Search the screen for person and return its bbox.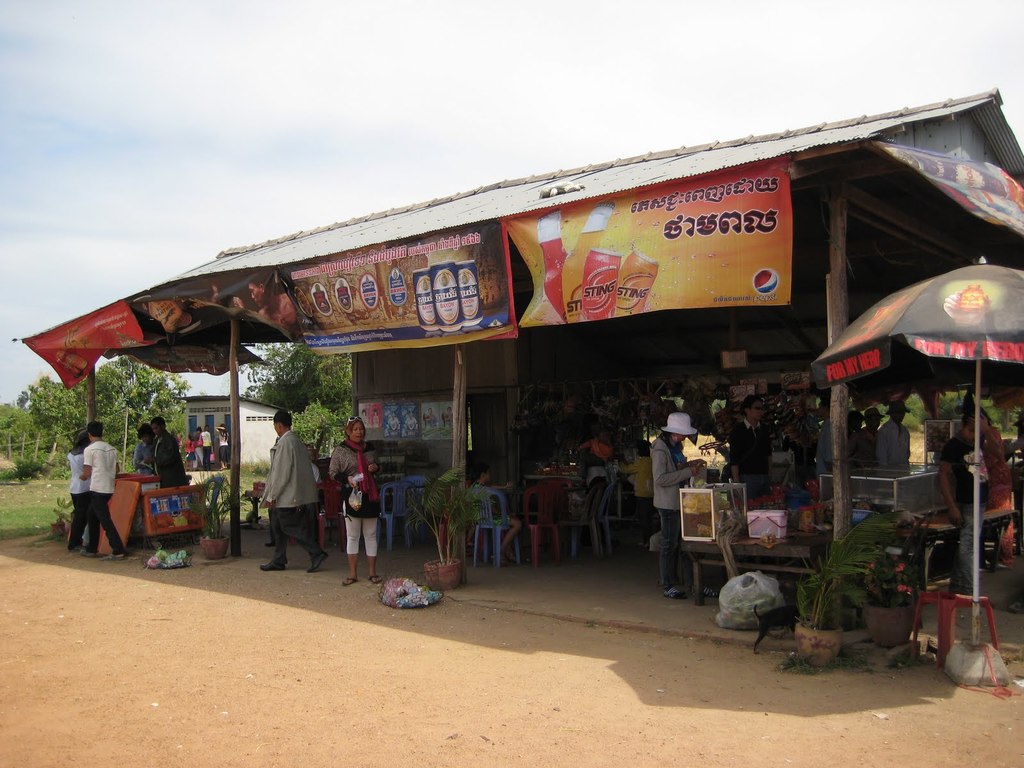
Found: [left=236, top=278, right=303, bottom=332].
